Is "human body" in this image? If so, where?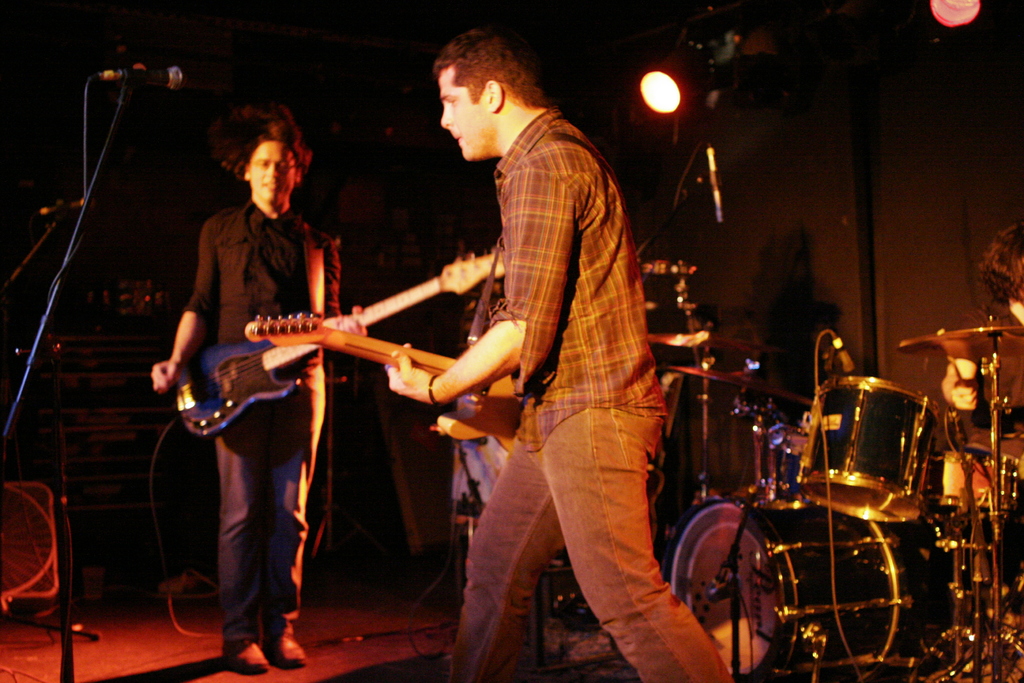
Yes, at select_region(396, 26, 684, 660).
